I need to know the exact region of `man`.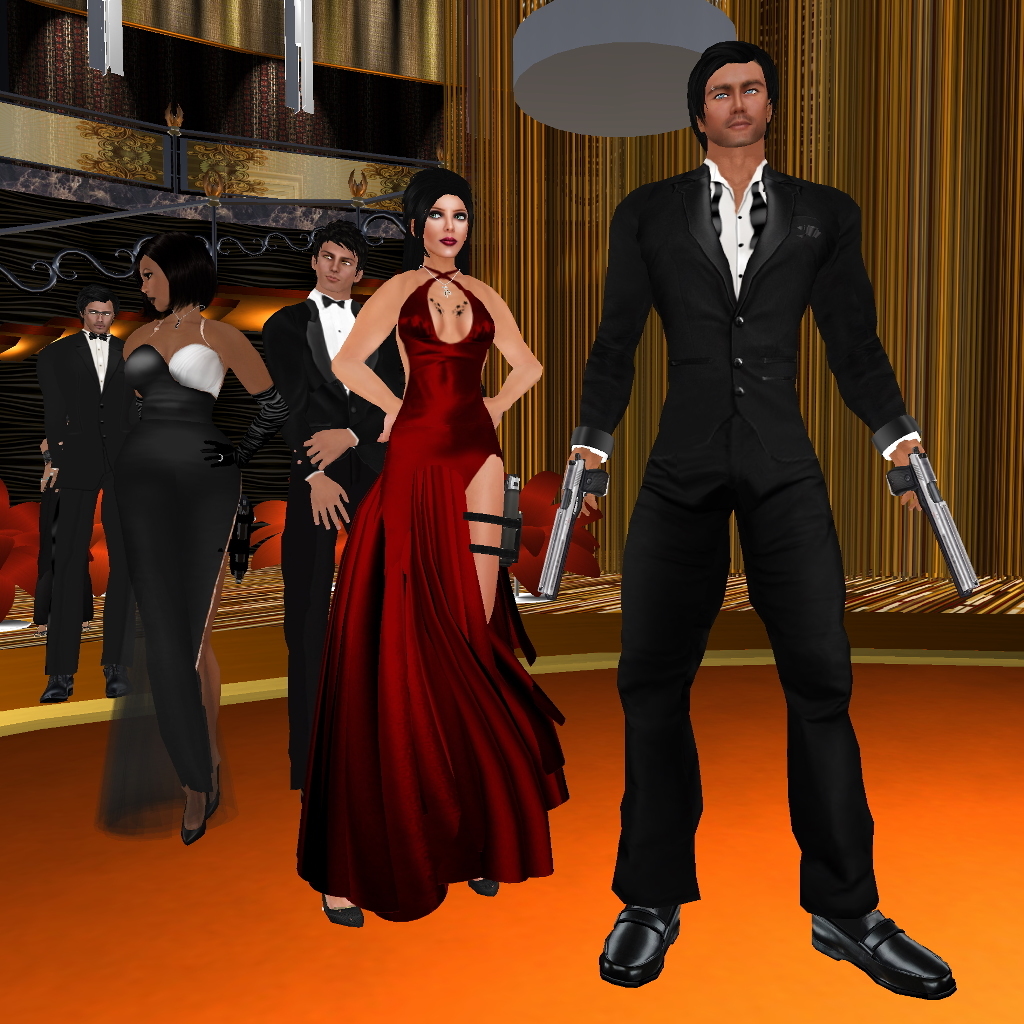
Region: (251,220,406,886).
